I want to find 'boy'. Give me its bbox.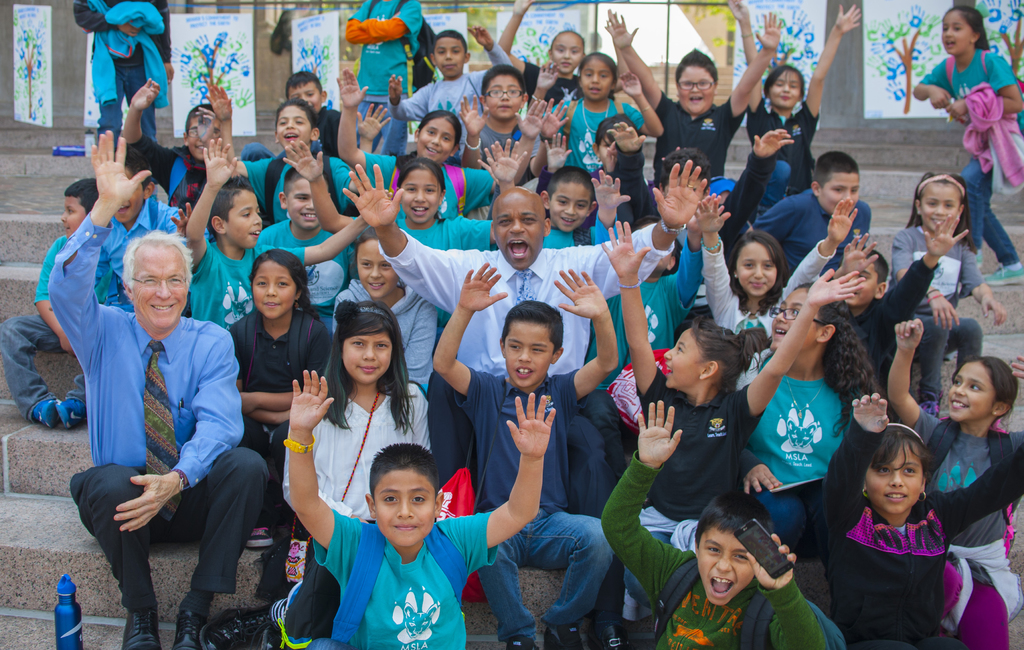
[x1=751, y1=152, x2=872, y2=276].
